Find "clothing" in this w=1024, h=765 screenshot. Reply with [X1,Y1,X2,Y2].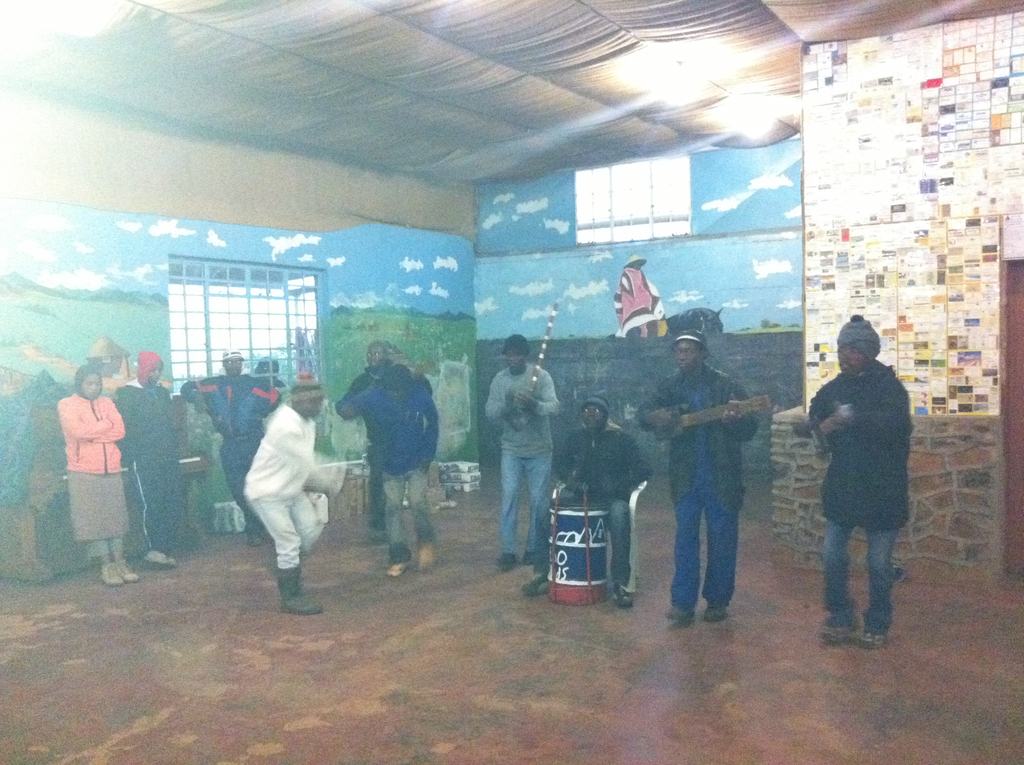
[831,306,874,356].
